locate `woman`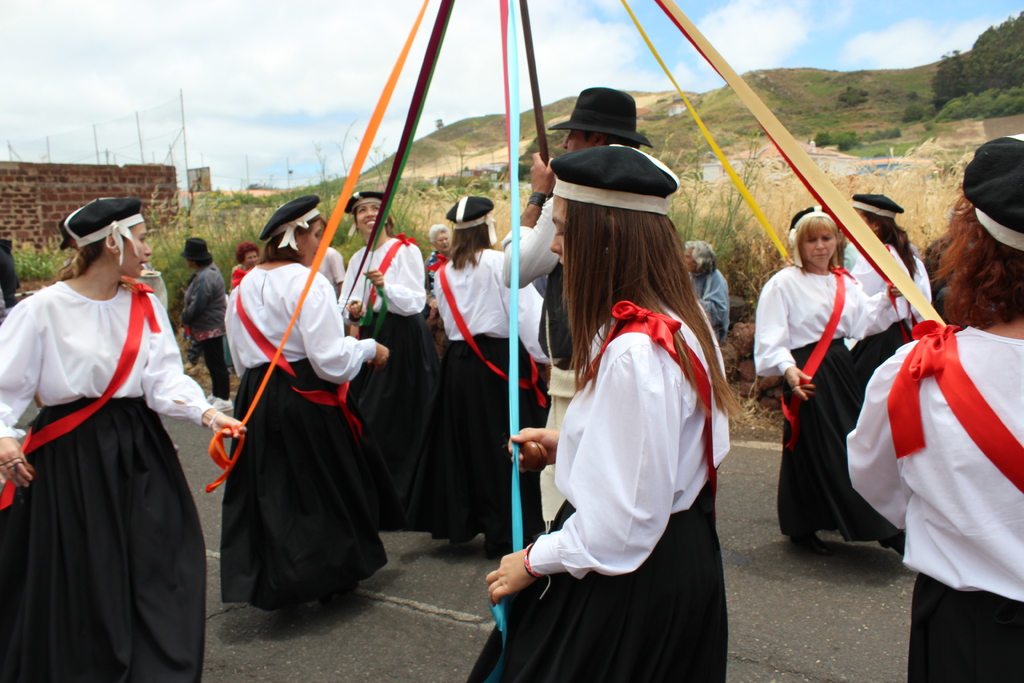
{"x1": 846, "y1": 134, "x2": 1023, "y2": 682}
